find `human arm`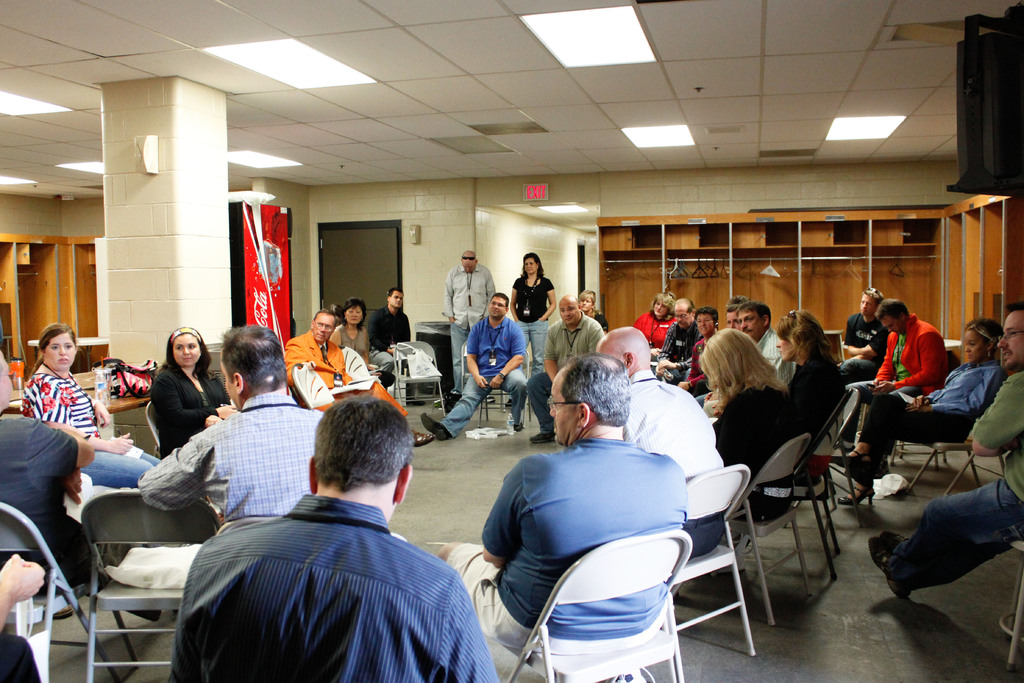
BBox(628, 314, 648, 333)
